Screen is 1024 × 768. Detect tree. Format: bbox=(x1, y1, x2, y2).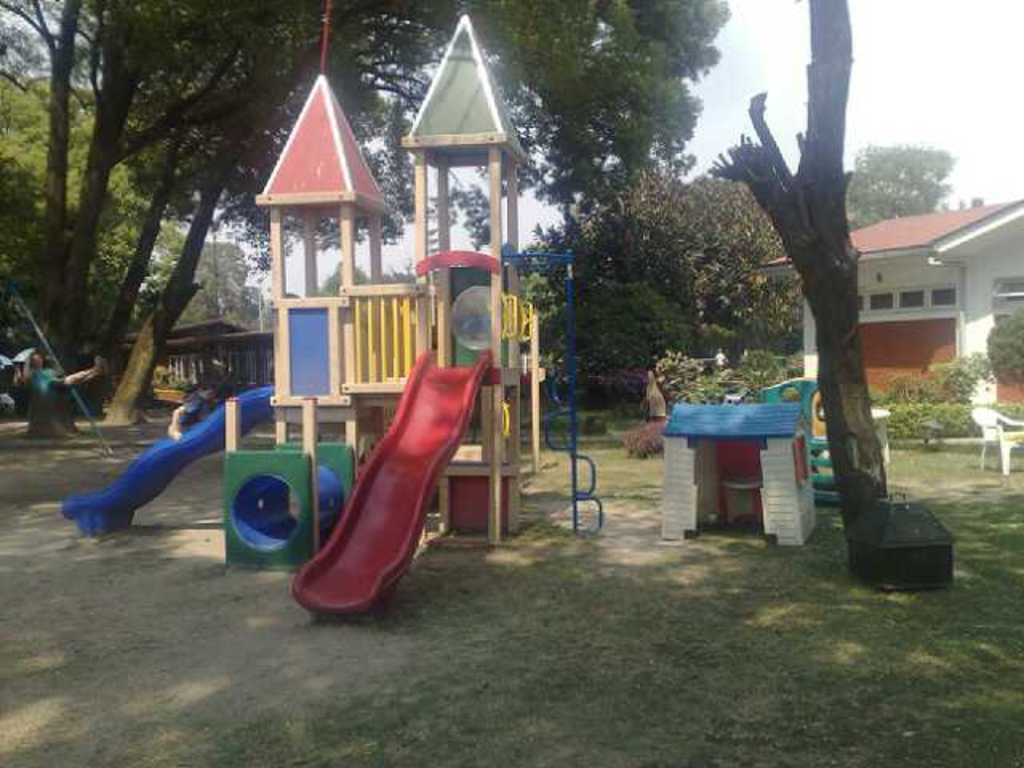
bbox=(555, 150, 800, 352).
